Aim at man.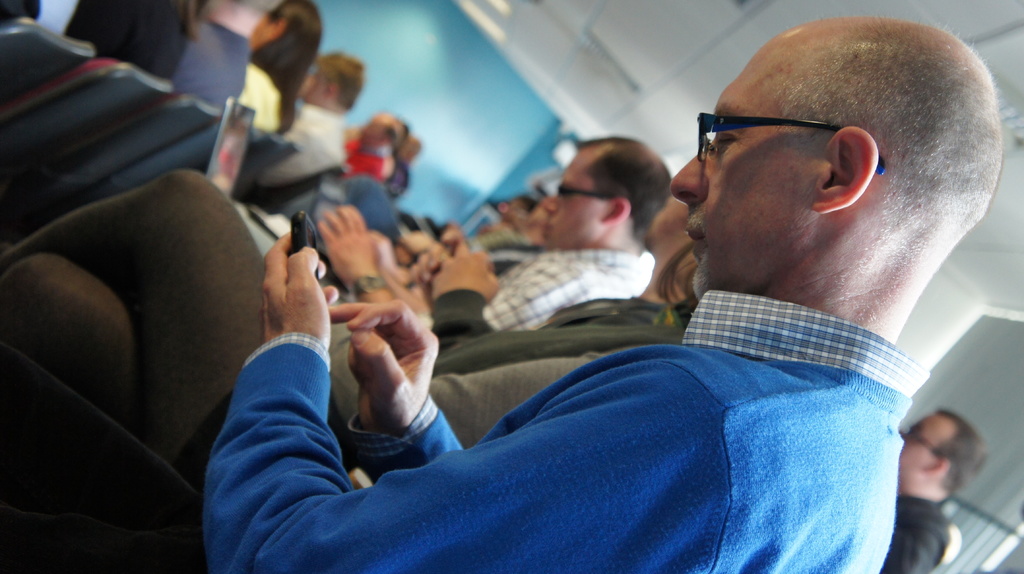
Aimed at l=316, t=140, r=673, b=325.
